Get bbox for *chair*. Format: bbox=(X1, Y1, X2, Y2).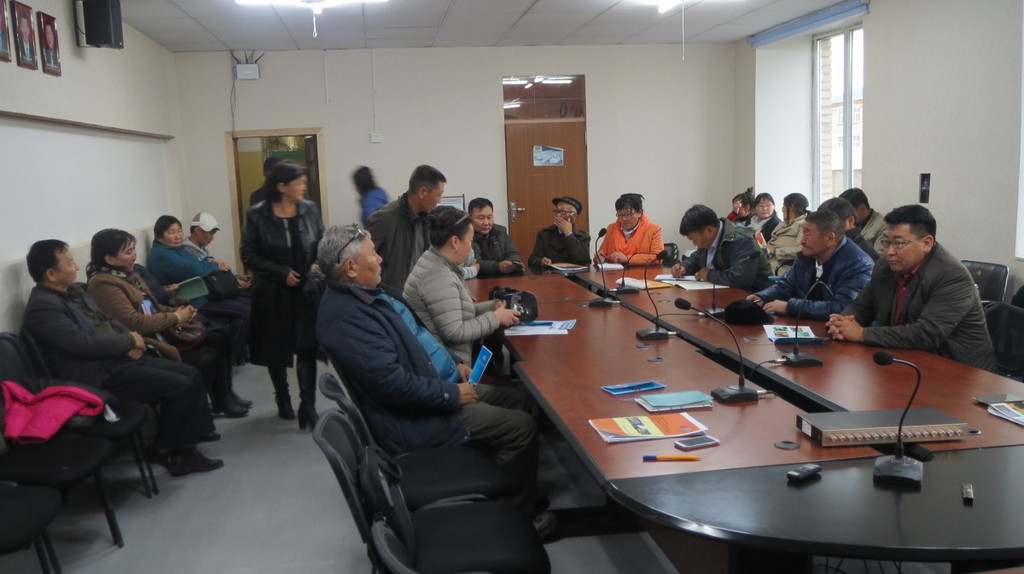
bbox=(957, 257, 1009, 310).
